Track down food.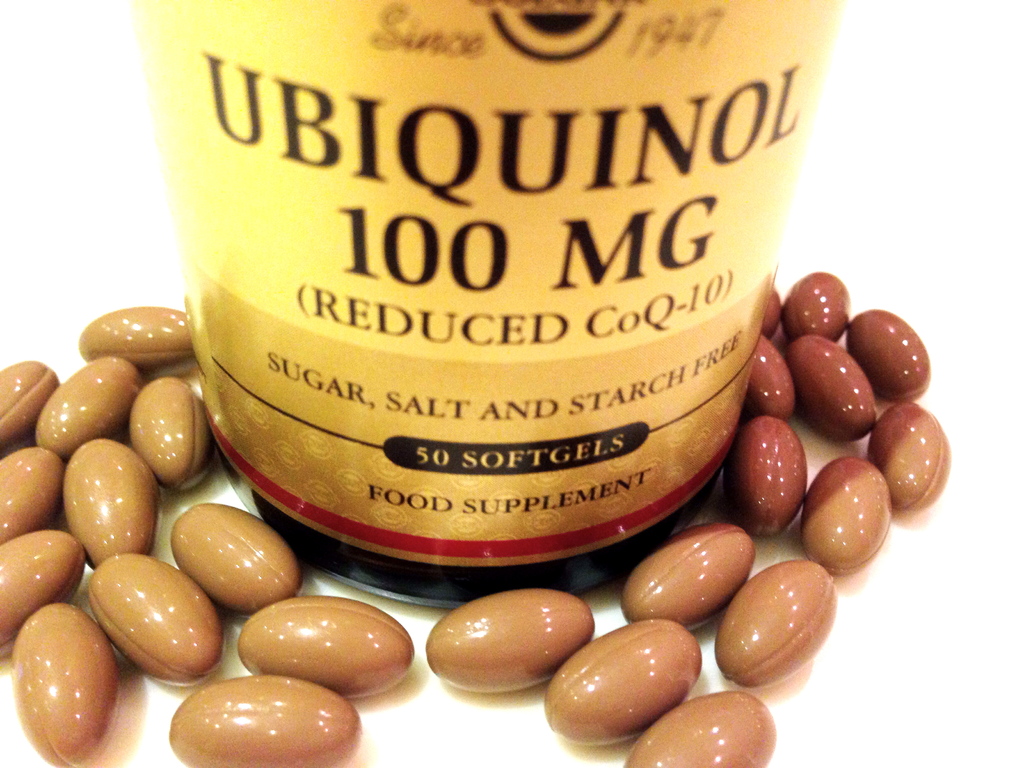
Tracked to pyautogui.locateOnScreen(801, 451, 890, 574).
